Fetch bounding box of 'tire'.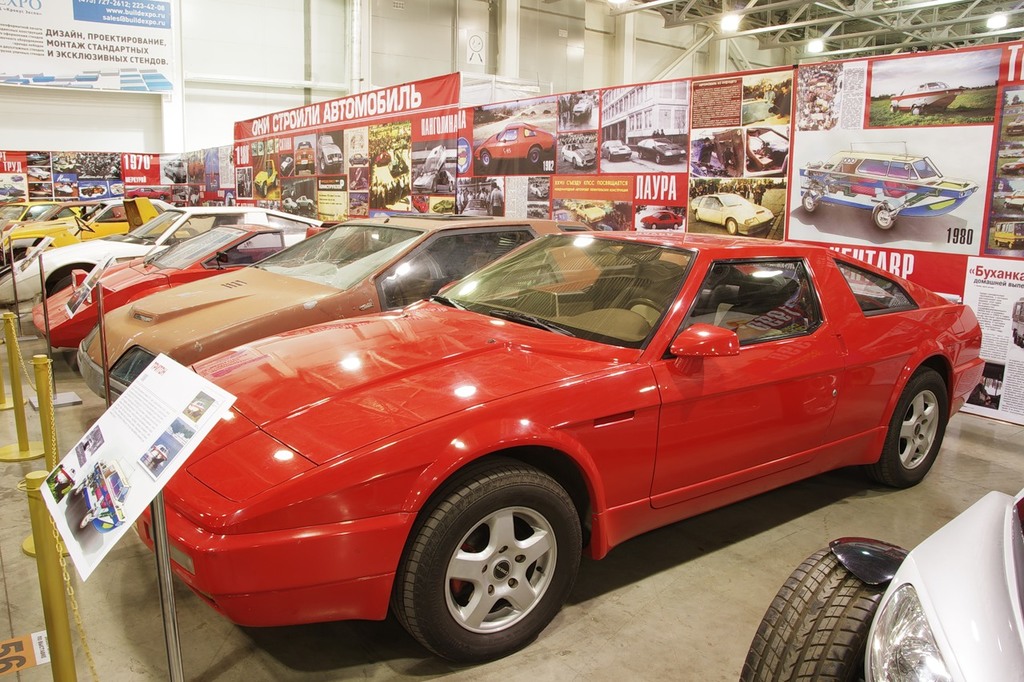
Bbox: (161, 171, 167, 176).
